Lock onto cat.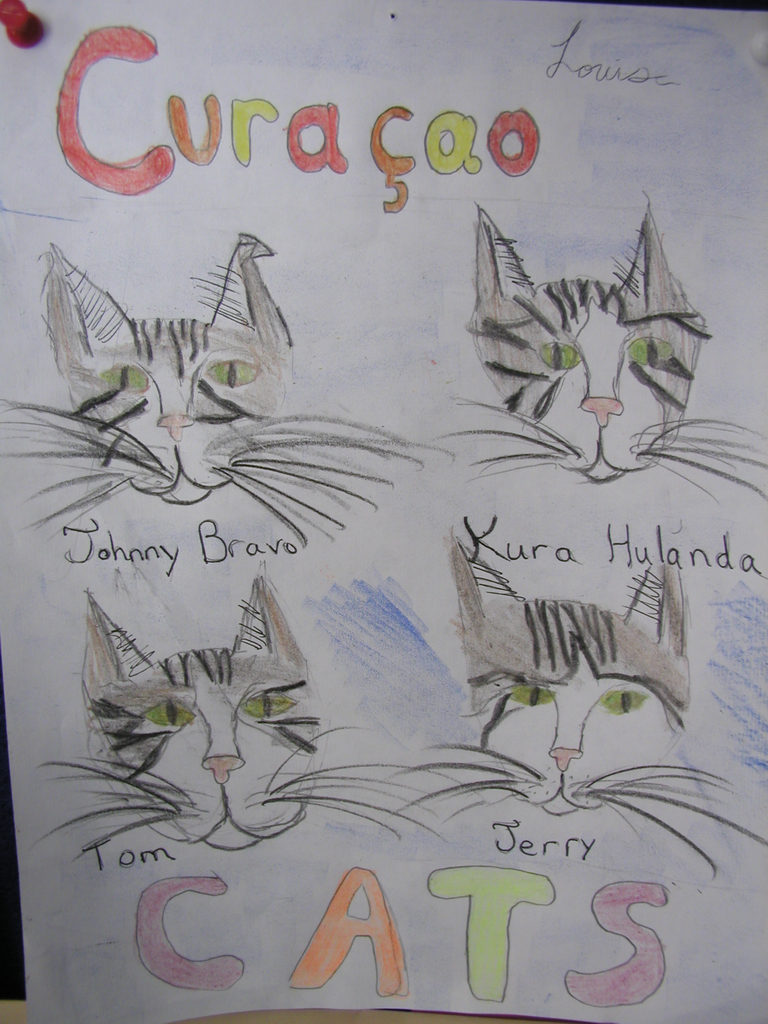
Locked: pyautogui.locateOnScreen(437, 203, 767, 510).
